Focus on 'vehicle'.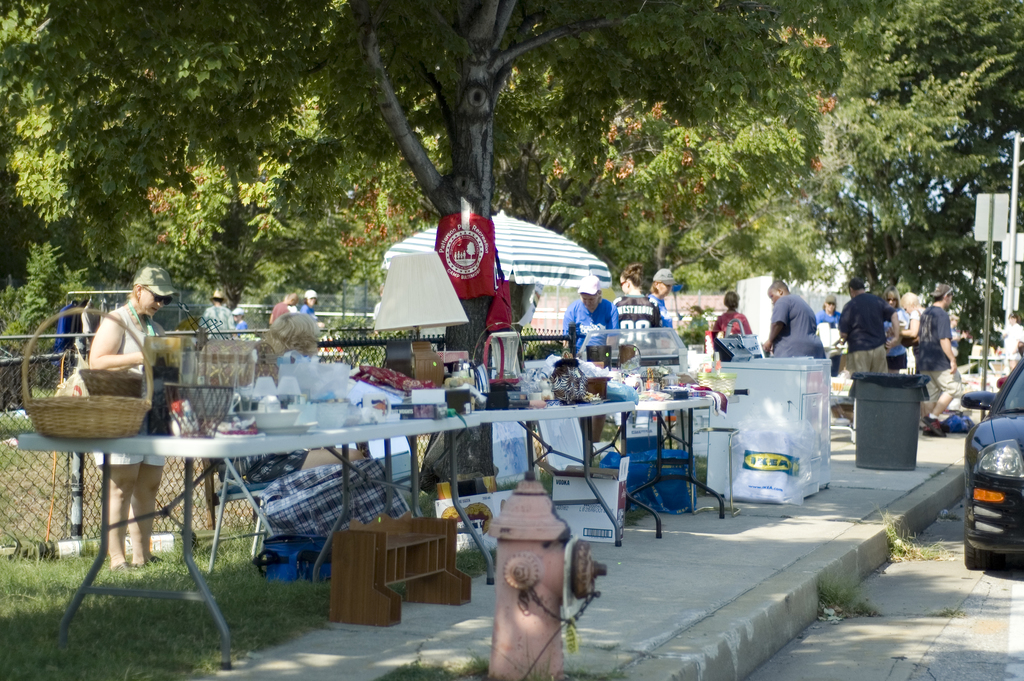
Focused at 956:361:1023:569.
